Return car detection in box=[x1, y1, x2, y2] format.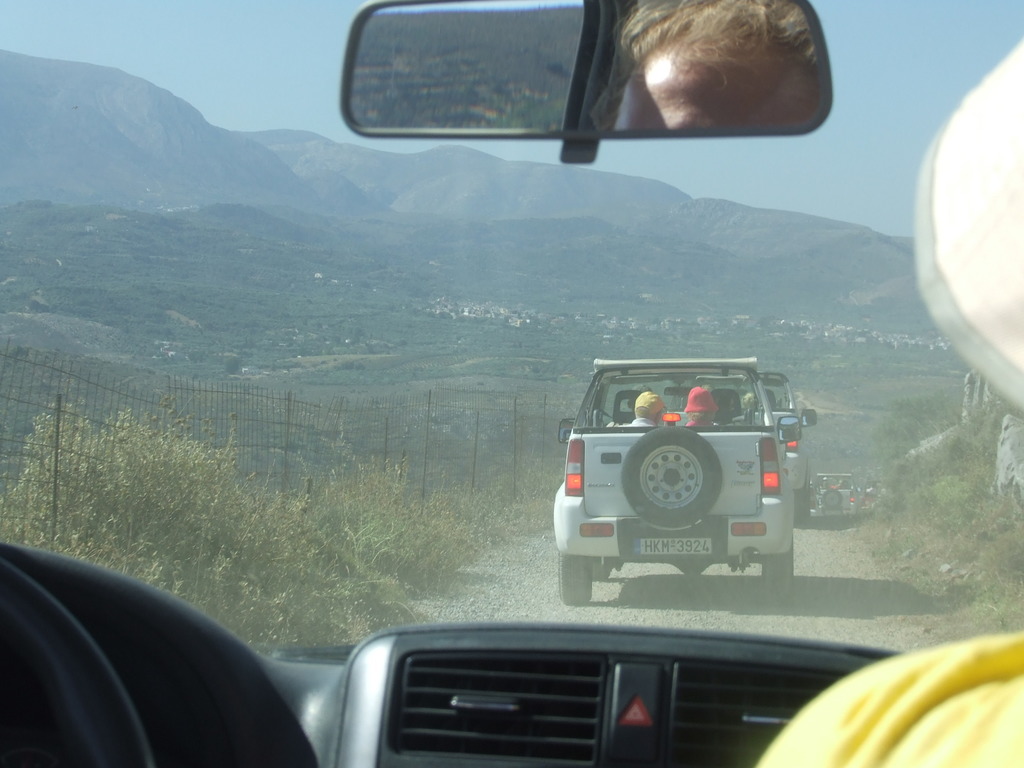
box=[768, 373, 822, 516].
